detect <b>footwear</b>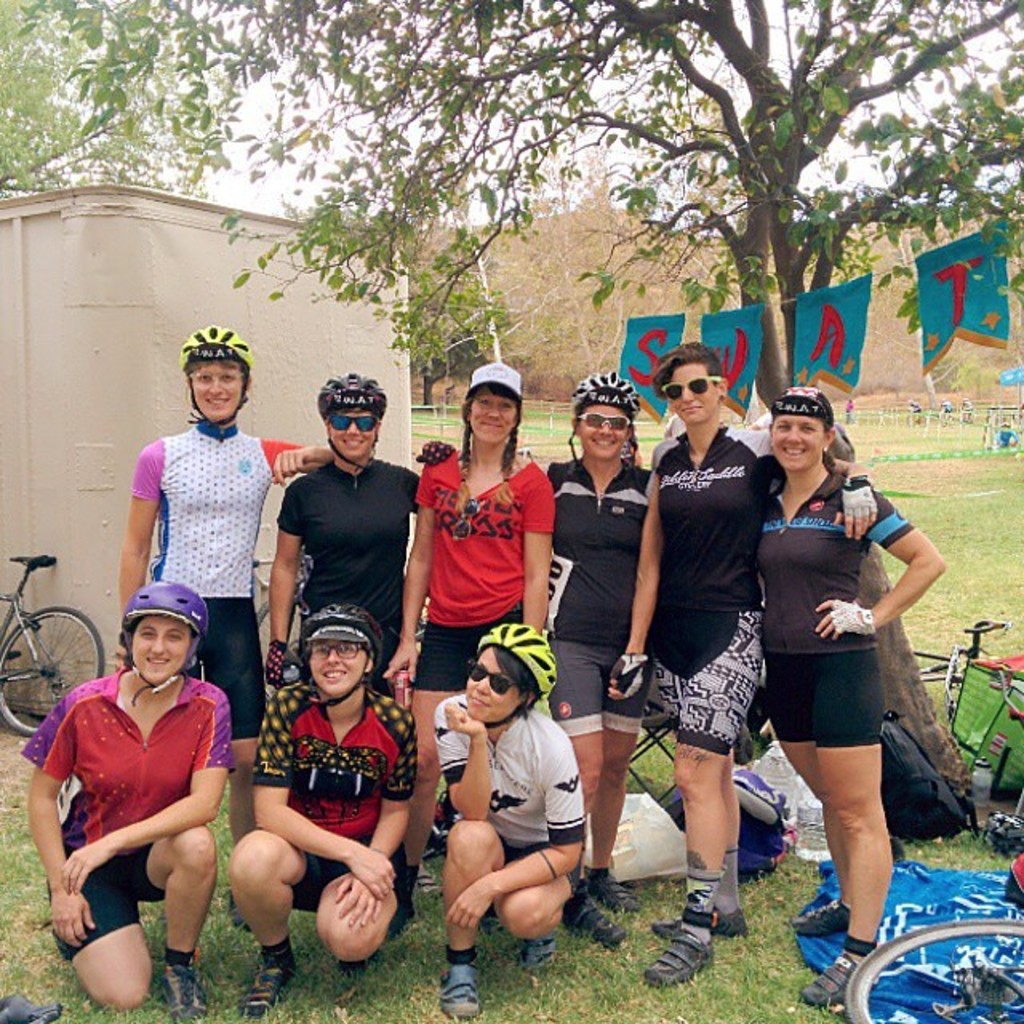
<bbox>314, 966, 366, 1013</bbox>
